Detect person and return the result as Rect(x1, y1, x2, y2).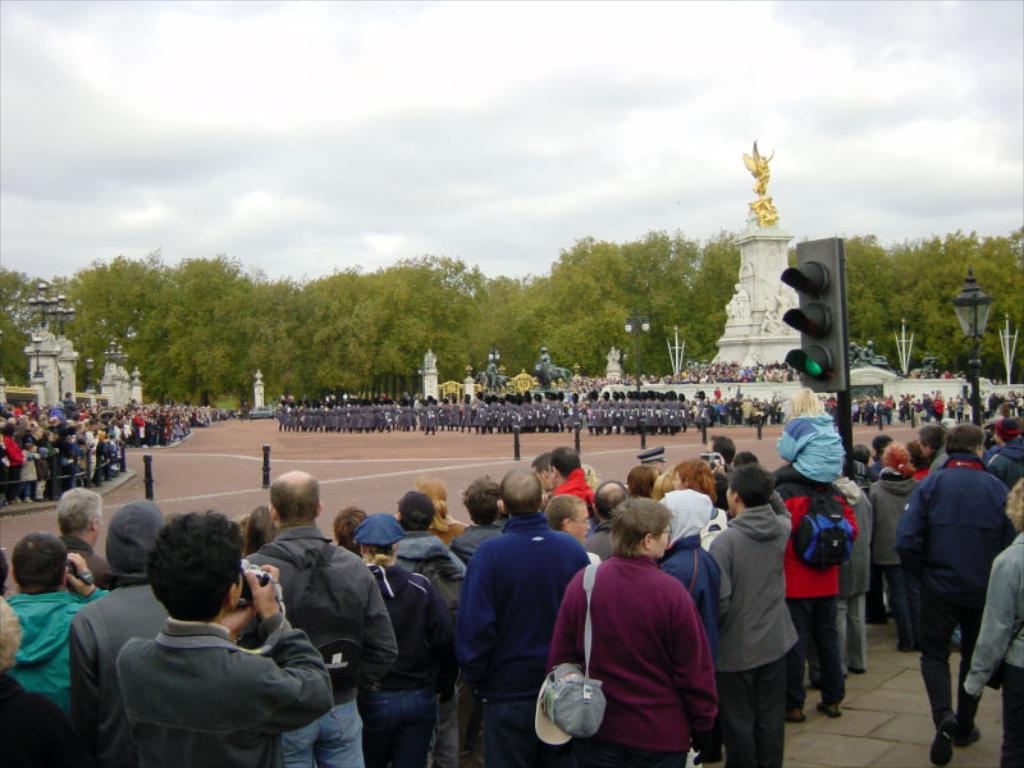
Rect(216, 457, 403, 767).
